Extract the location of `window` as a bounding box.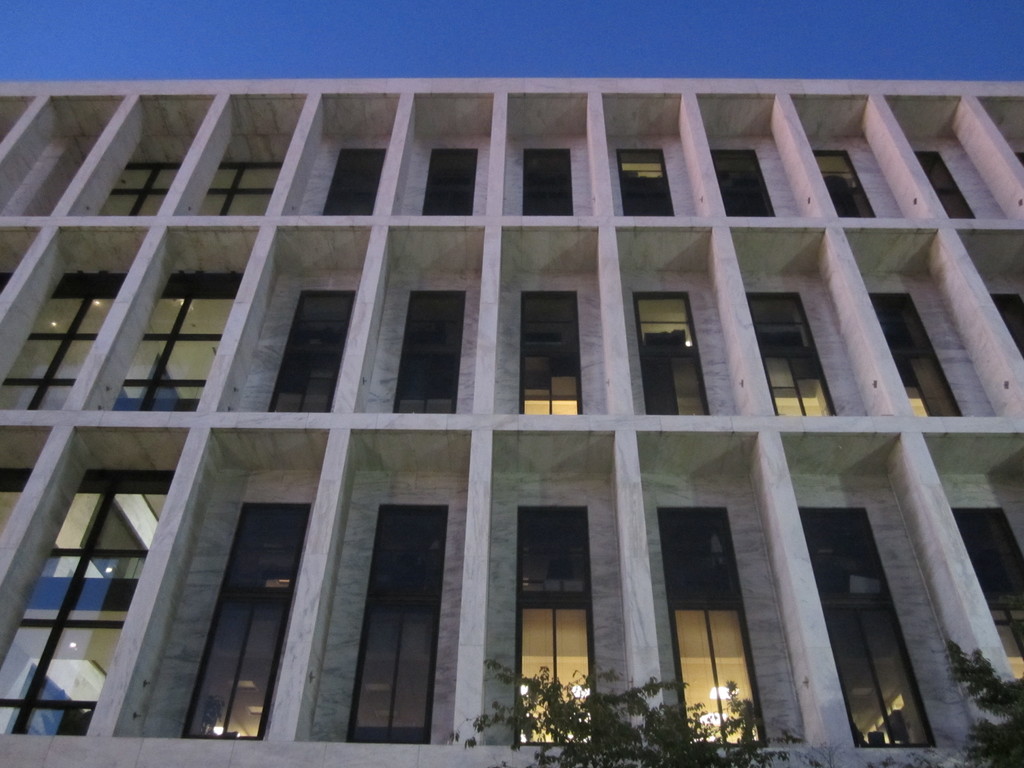
x1=629, y1=291, x2=716, y2=415.
